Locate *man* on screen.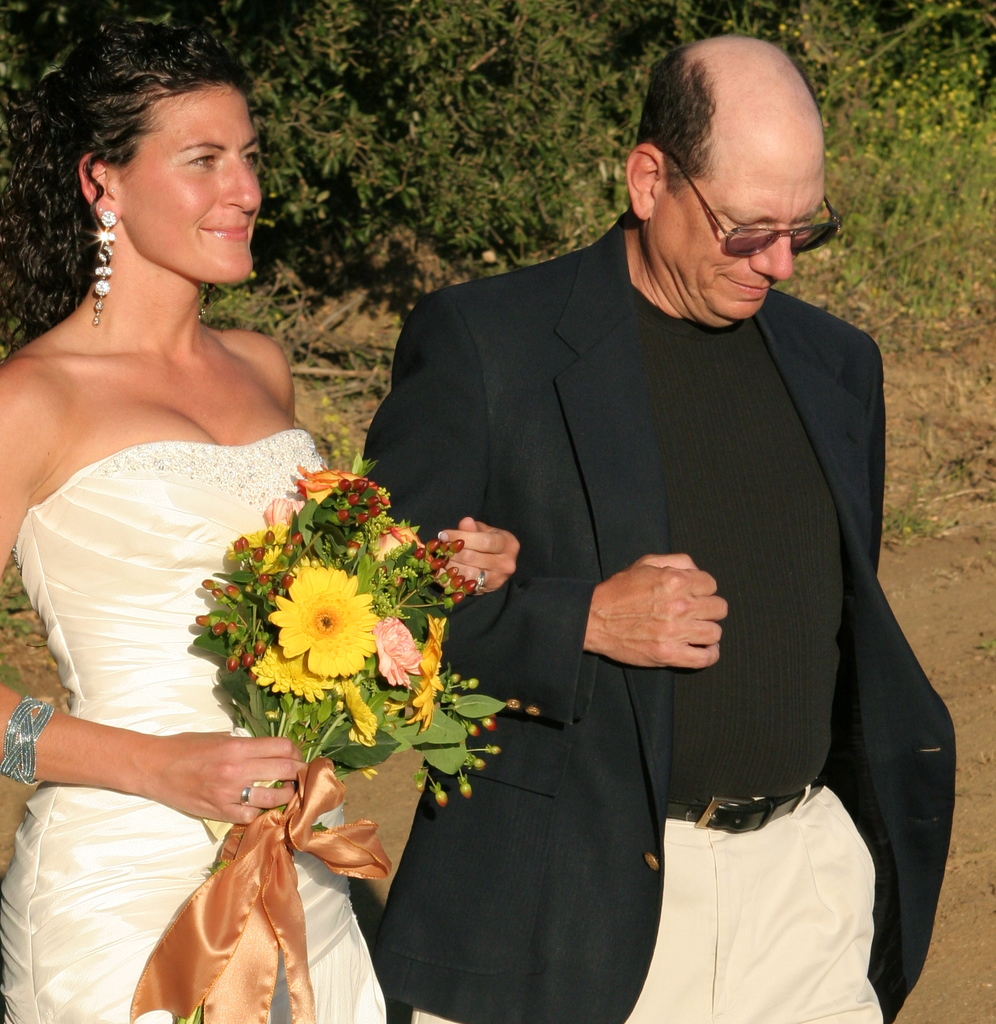
On screen at rect(350, 22, 958, 1023).
